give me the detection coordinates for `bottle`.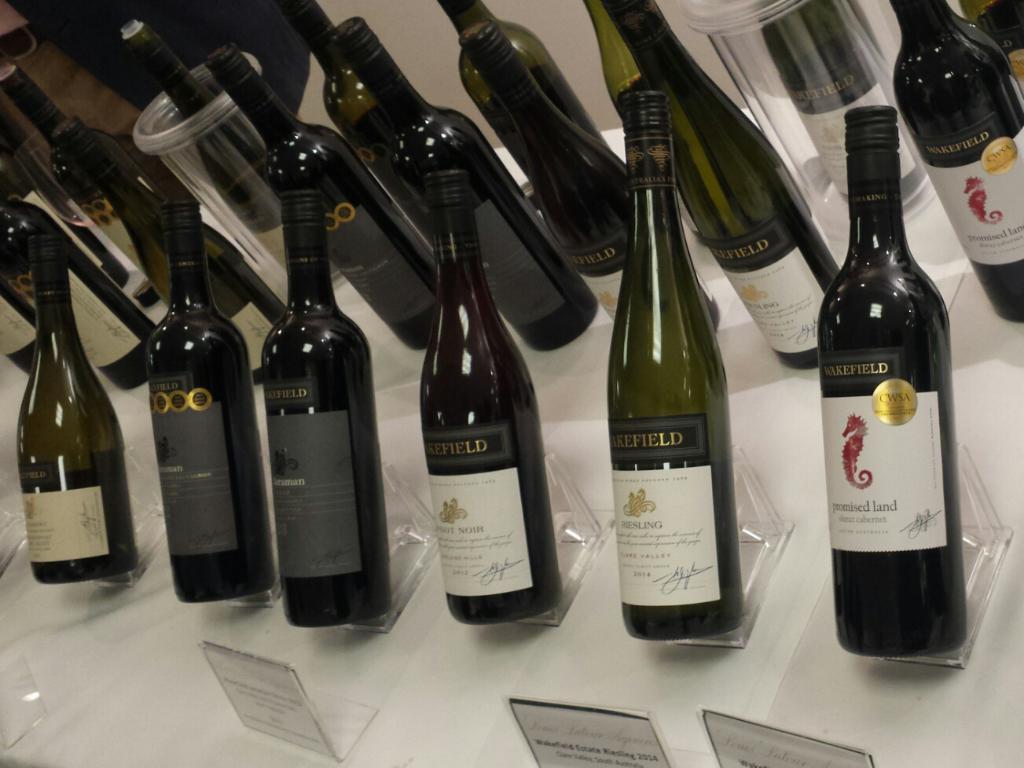
<region>596, 82, 749, 647</region>.
